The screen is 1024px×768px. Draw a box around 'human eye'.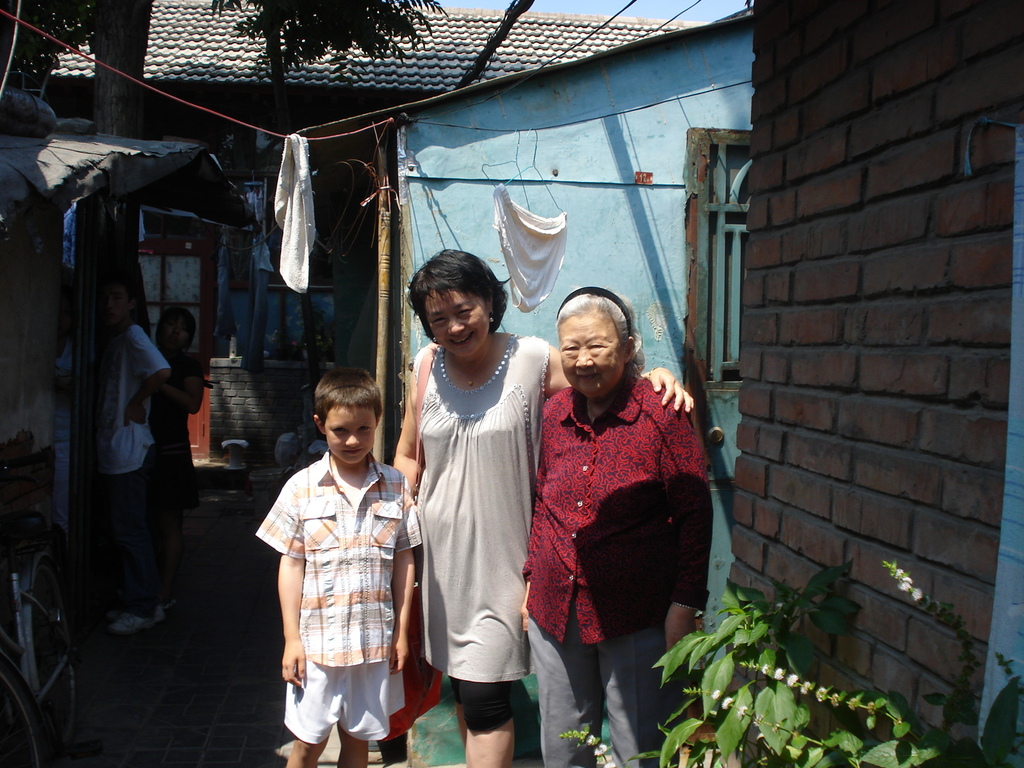
{"x1": 330, "y1": 427, "x2": 346, "y2": 436}.
